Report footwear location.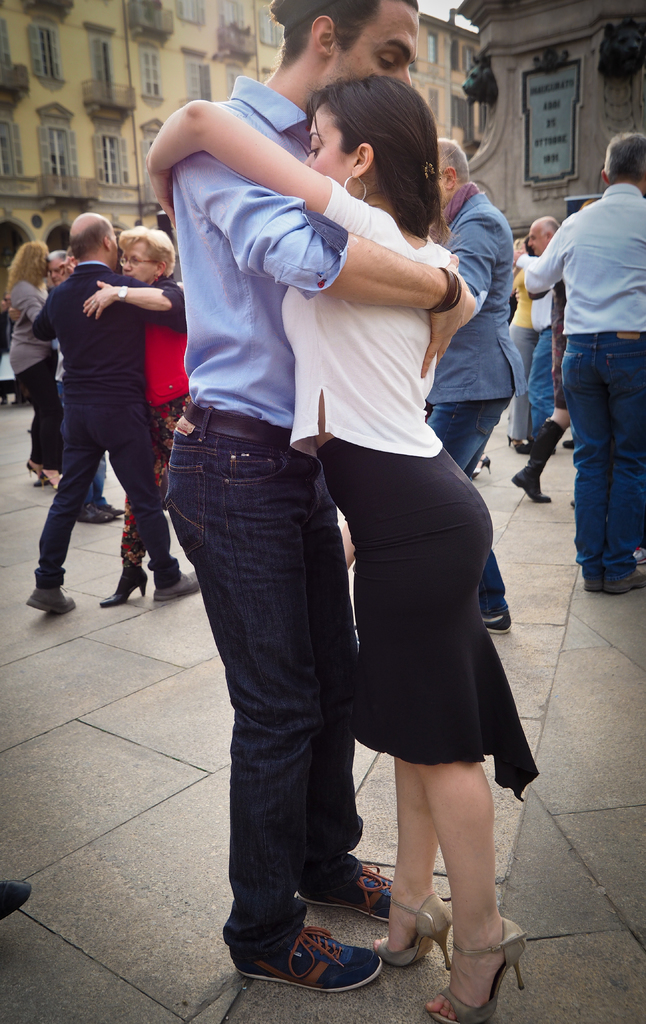
Report: 0/879/30/919.
